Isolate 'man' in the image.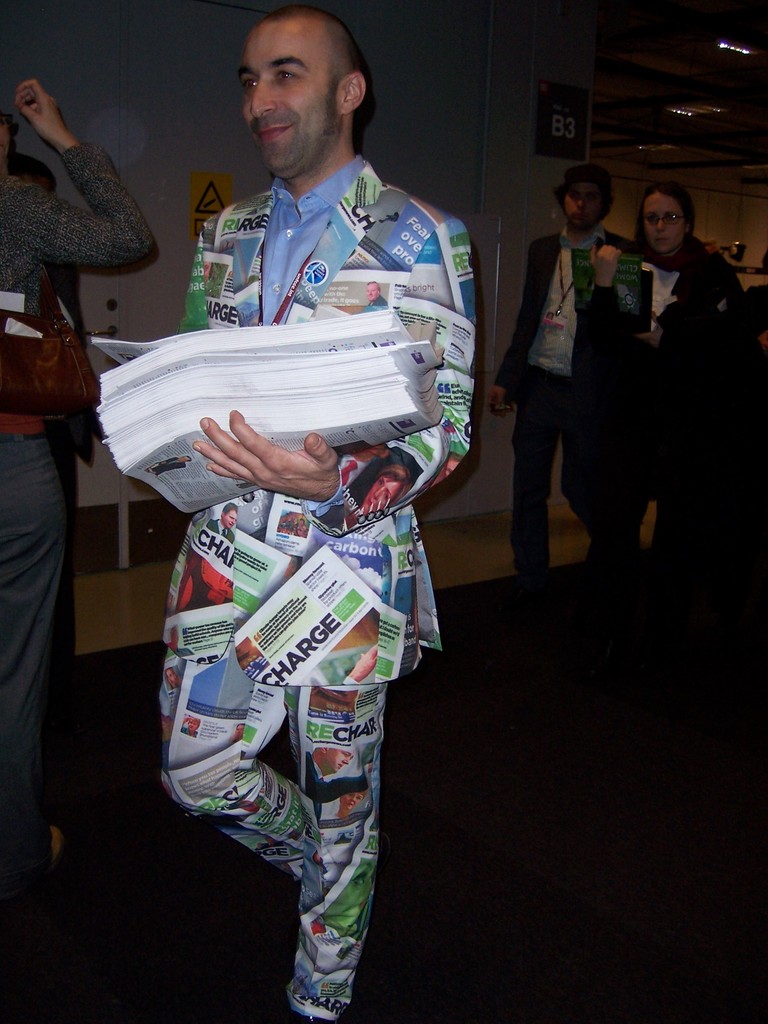
Isolated region: (x1=163, y1=668, x2=179, y2=690).
